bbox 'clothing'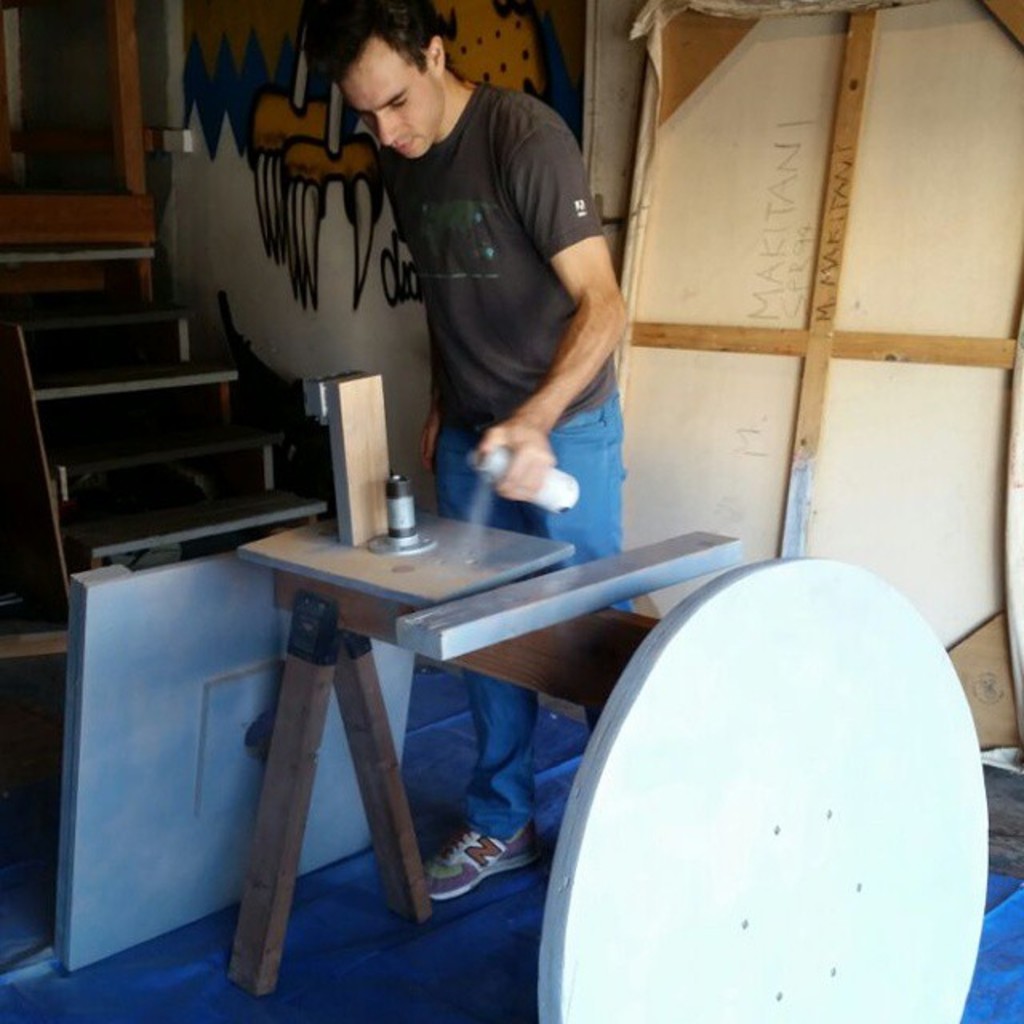
(left=376, top=75, right=621, bottom=858)
